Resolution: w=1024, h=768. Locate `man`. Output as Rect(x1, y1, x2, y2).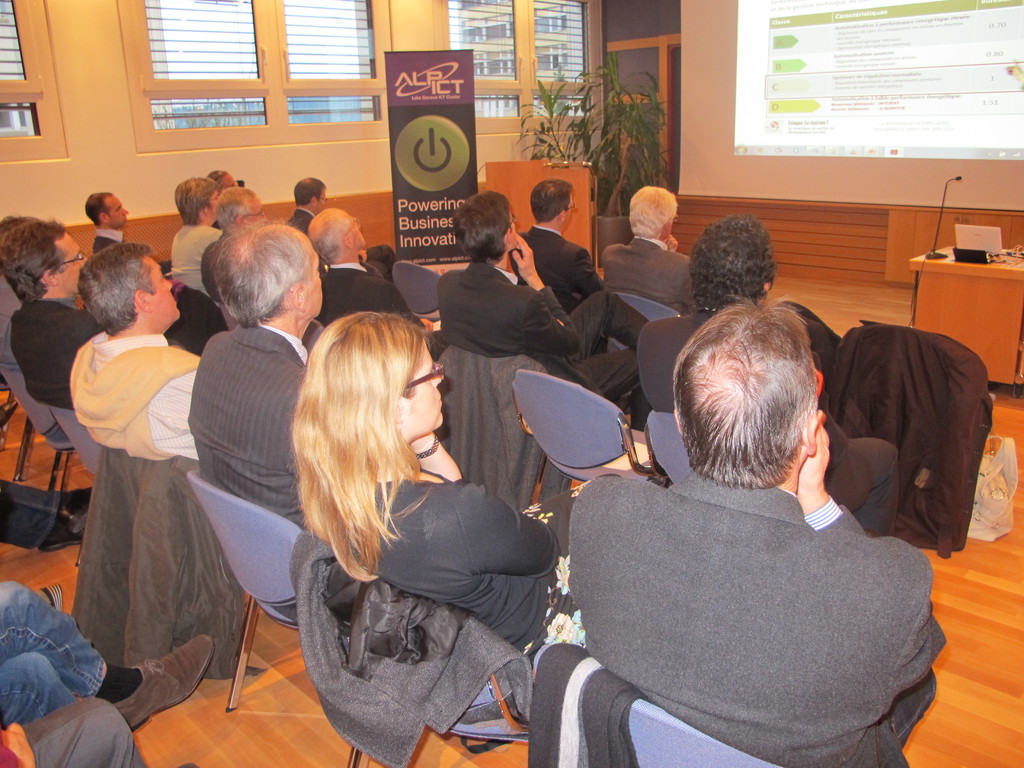
Rect(516, 175, 598, 307).
